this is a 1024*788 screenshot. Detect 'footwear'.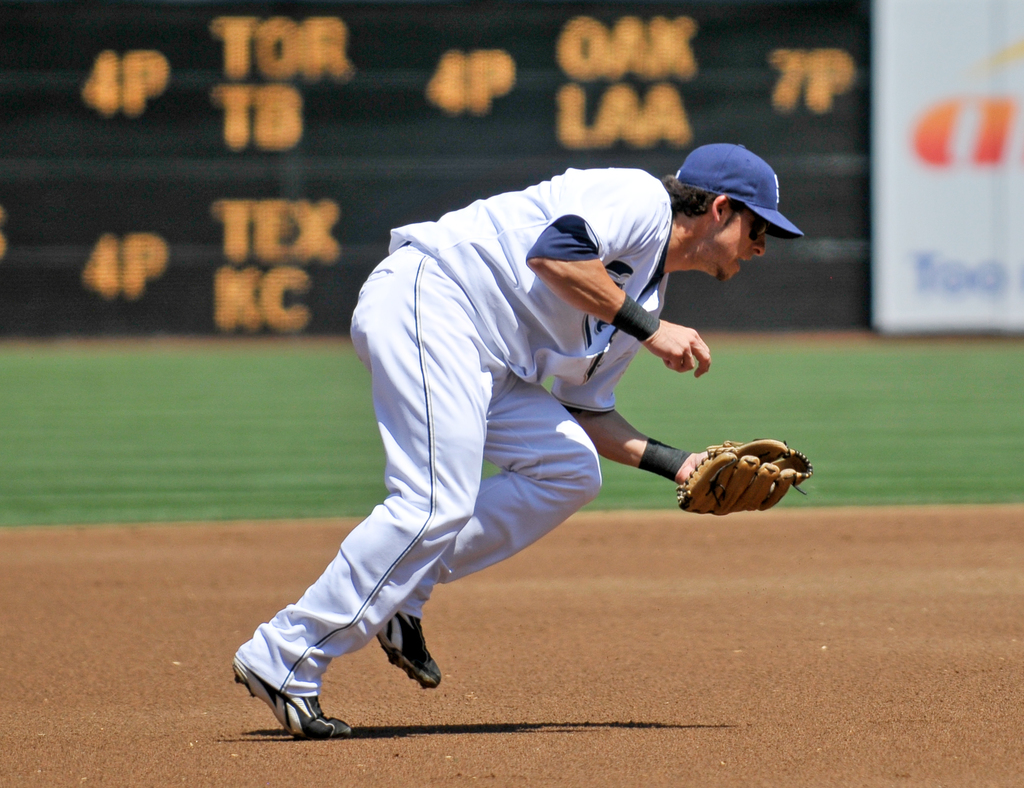
Rect(375, 613, 437, 691).
